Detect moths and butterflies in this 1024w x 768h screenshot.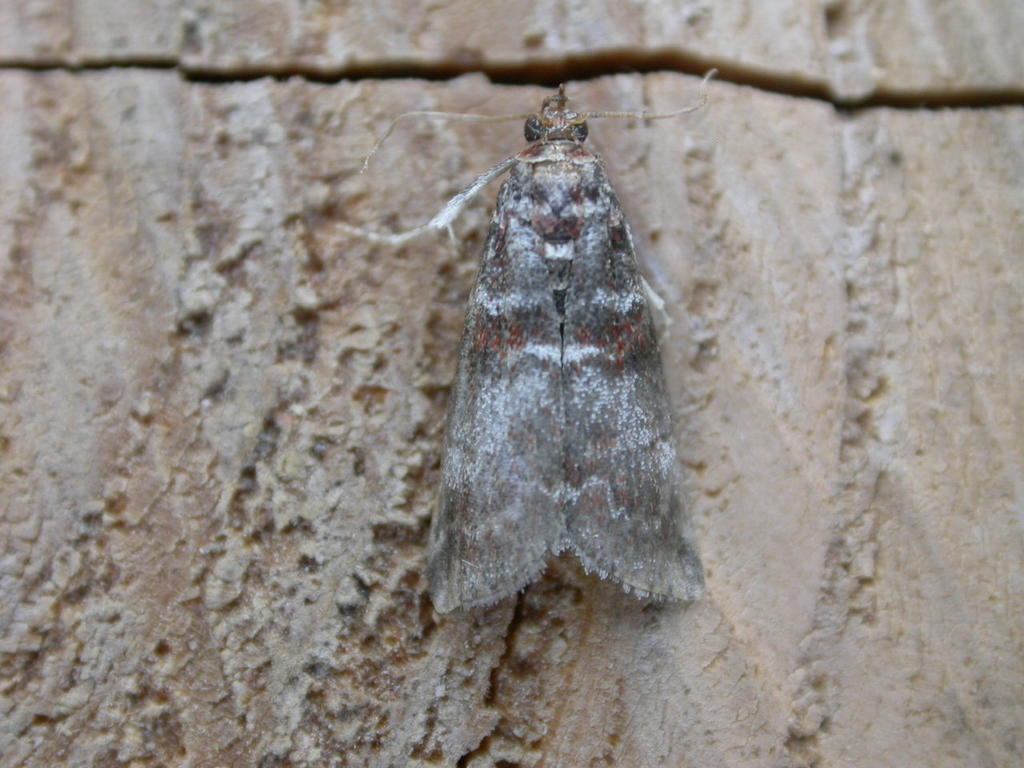
Detection: 334, 66, 724, 618.
